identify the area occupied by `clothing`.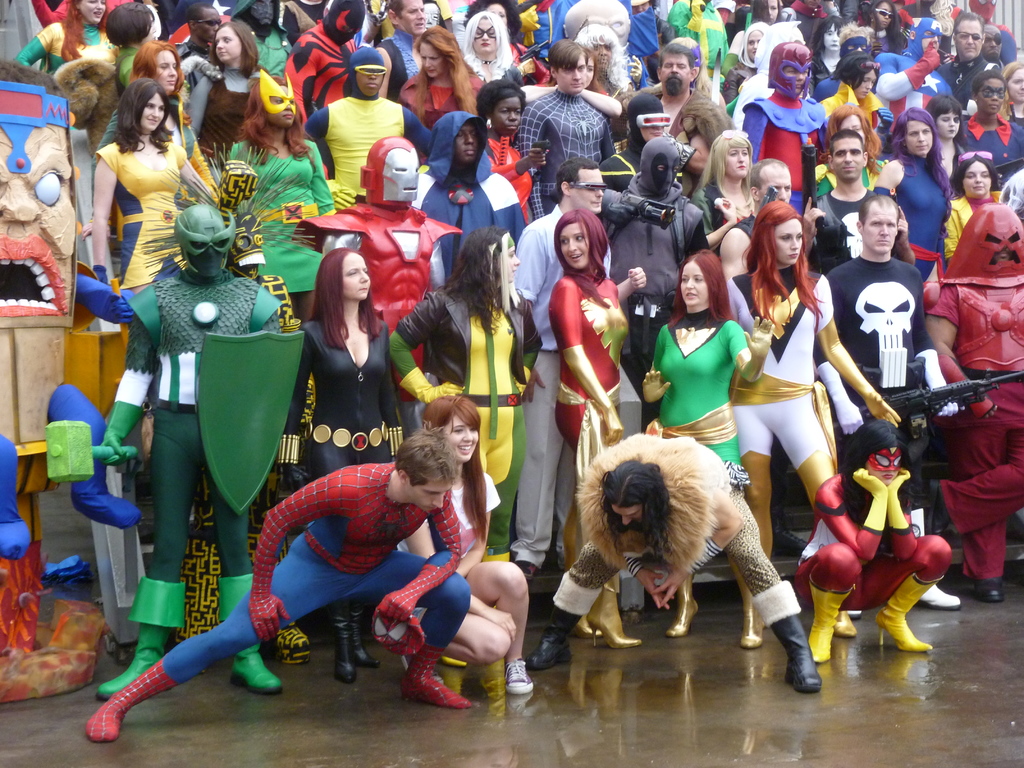
Area: (x1=626, y1=10, x2=663, y2=81).
